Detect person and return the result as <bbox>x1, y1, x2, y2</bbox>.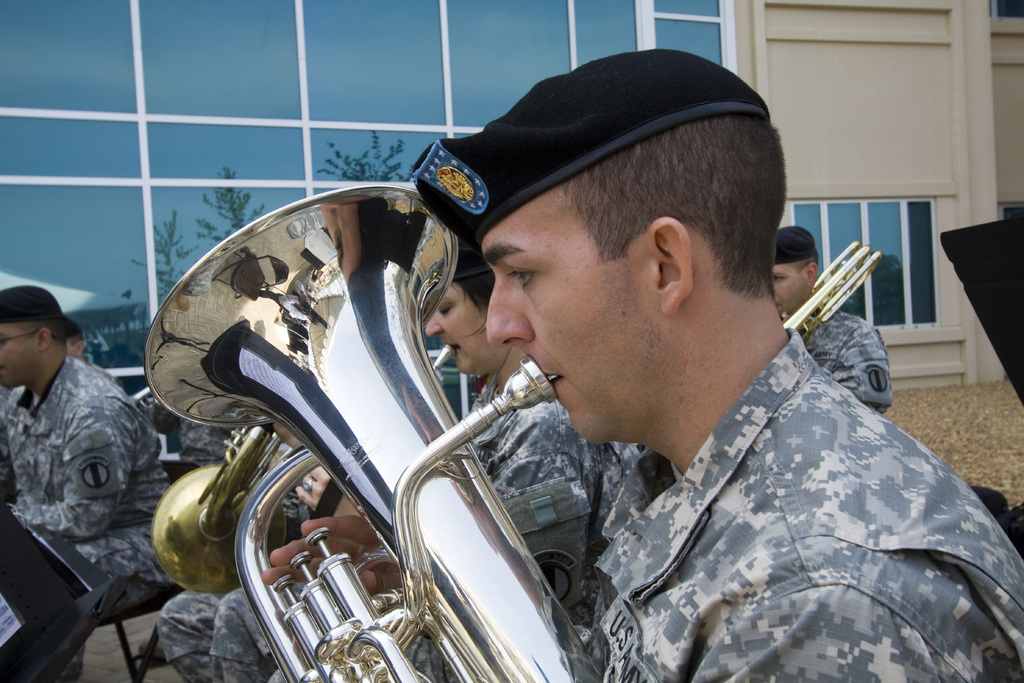
<bbox>200, 220, 598, 682</bbox>.
